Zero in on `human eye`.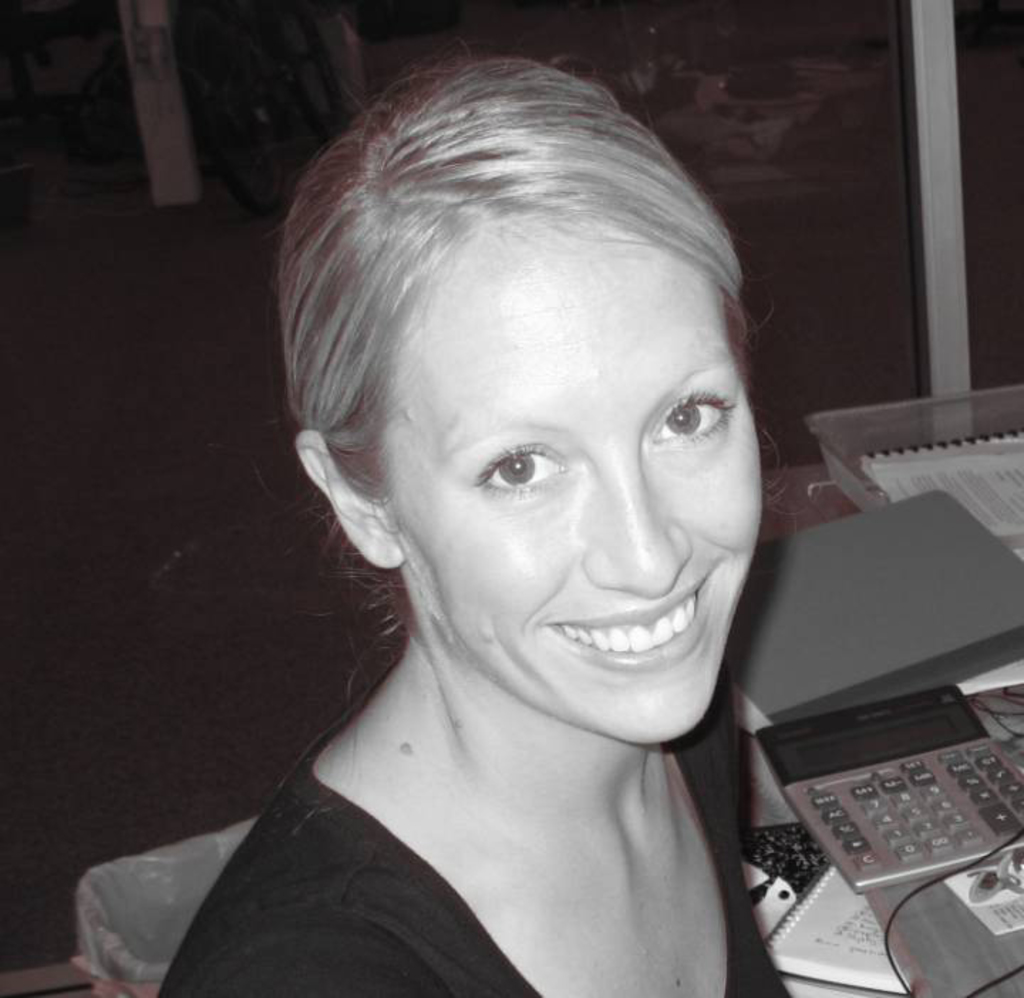
Zeroed in: locate(641, 378, 742, 448).
